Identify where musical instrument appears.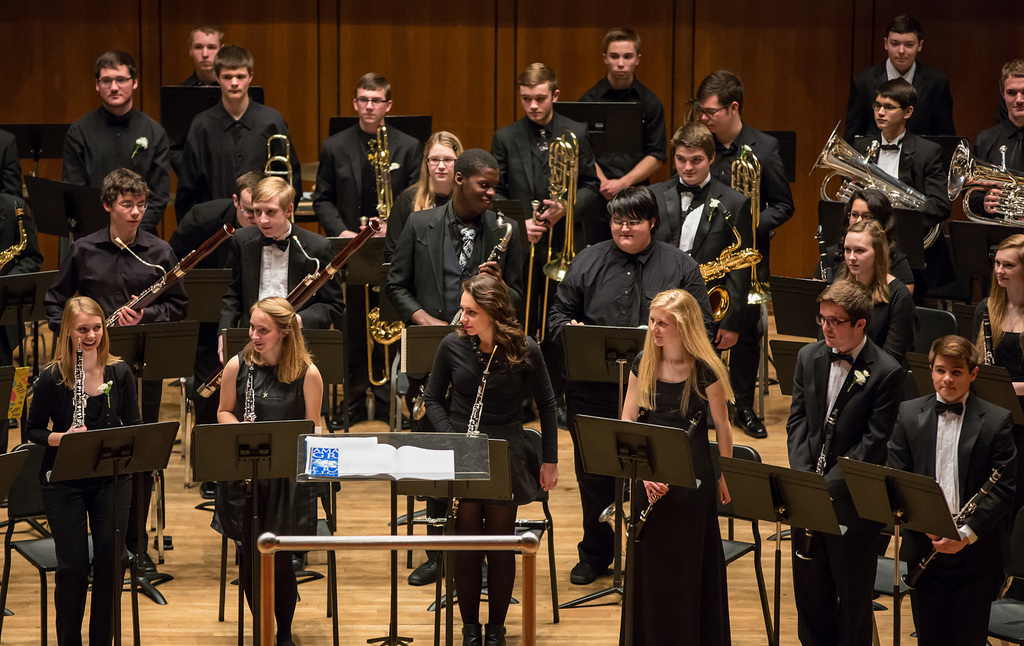
Appears at <box>809,118,940,260</box>.
